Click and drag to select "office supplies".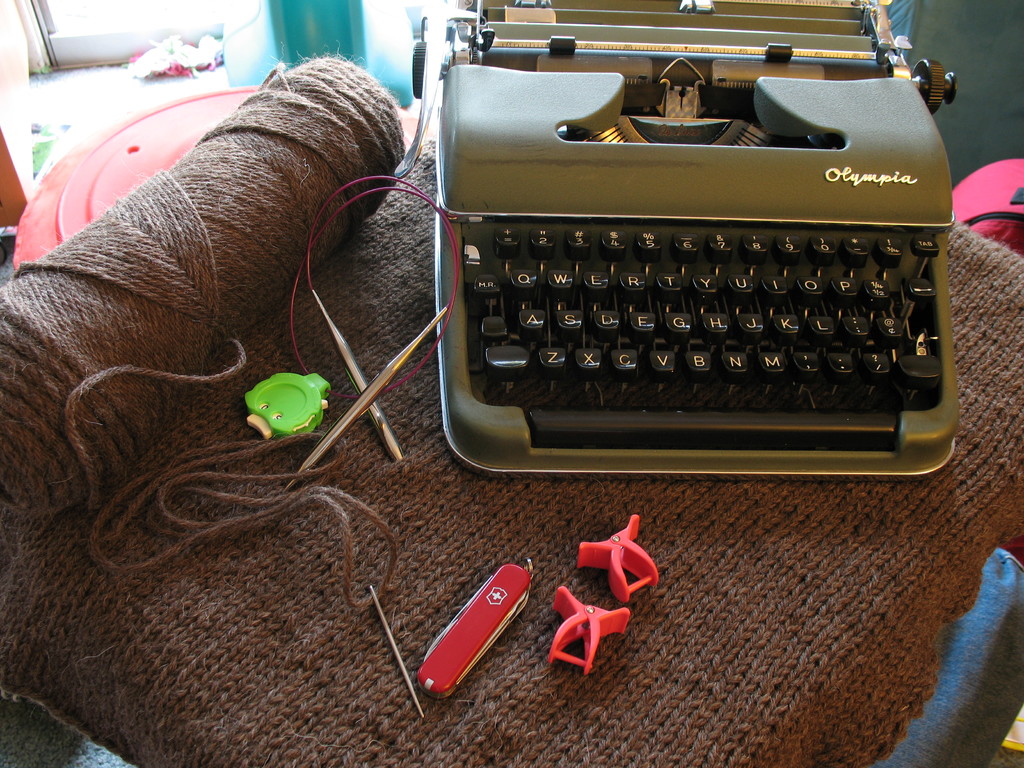
Selection: box(1, 220, 1023, 766).
